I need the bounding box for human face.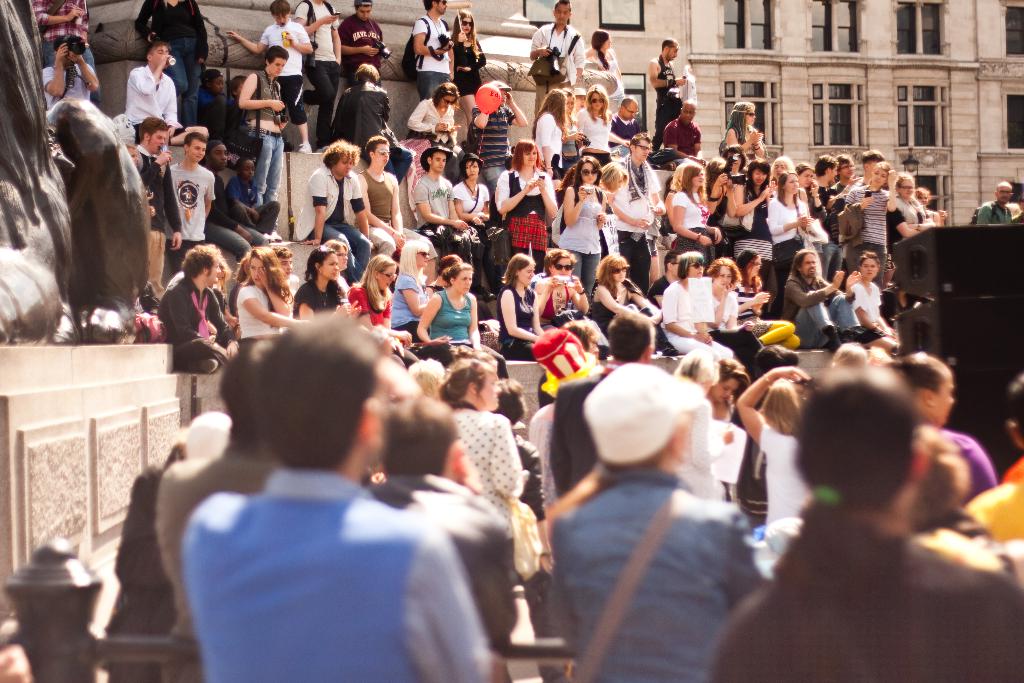
Here it is: BBox(188, 139, 204, 161).
